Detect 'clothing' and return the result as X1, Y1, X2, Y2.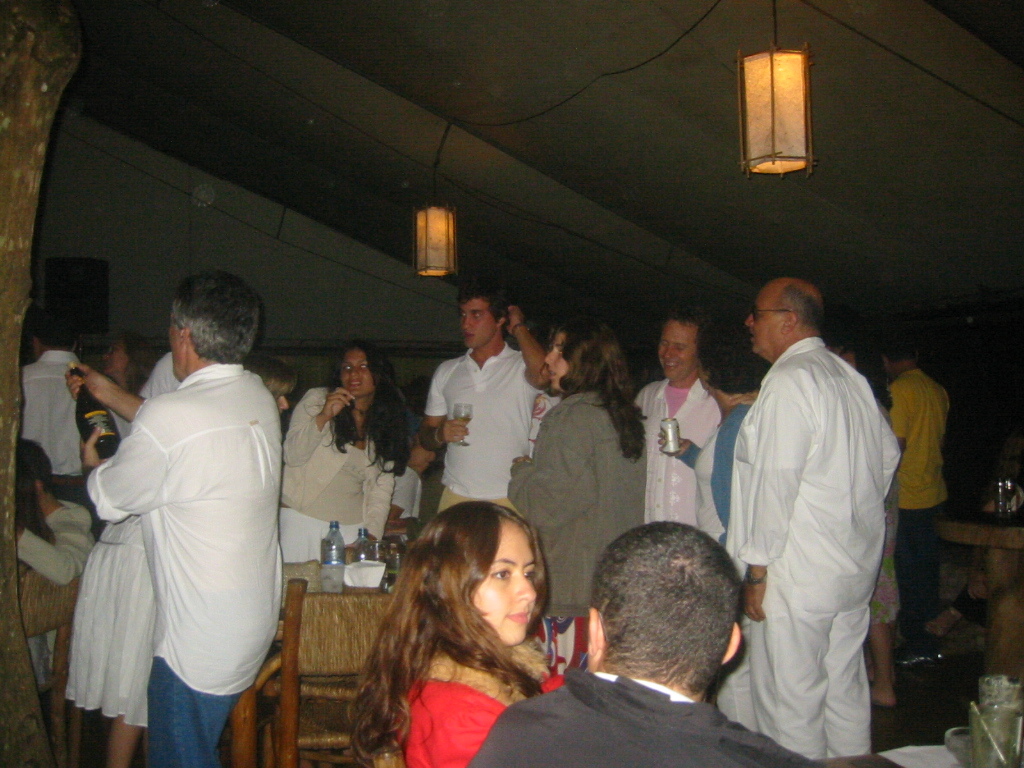
508, 375, 653, 652.
